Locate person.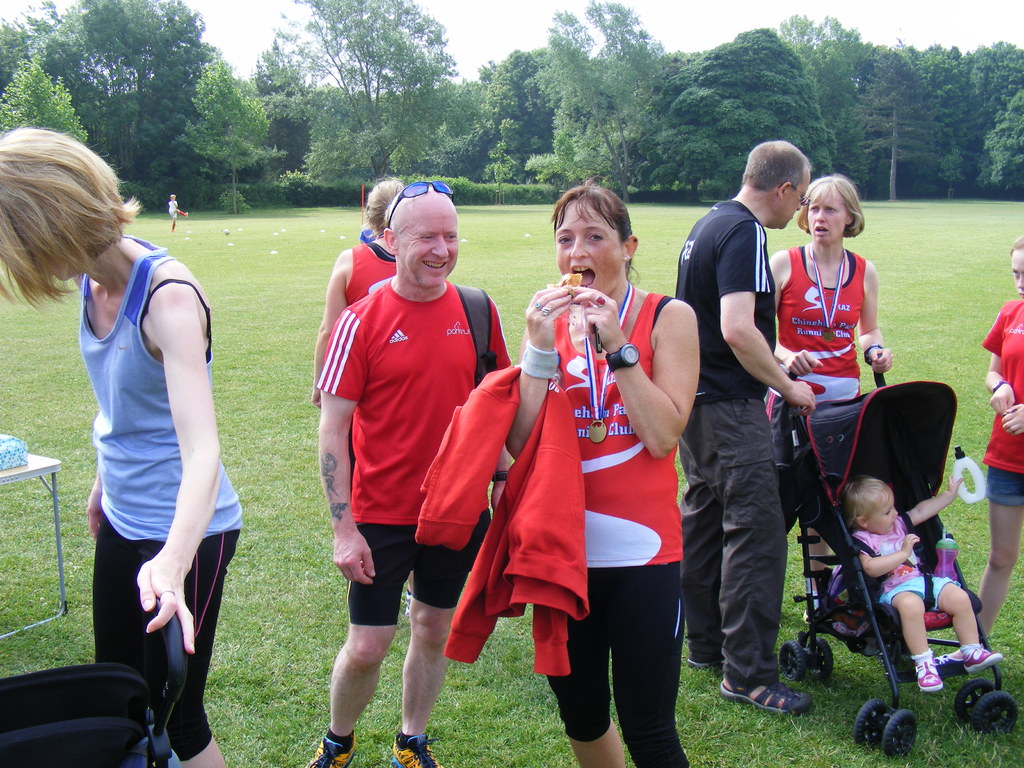
Bounding box: 829/483/1002/695.
